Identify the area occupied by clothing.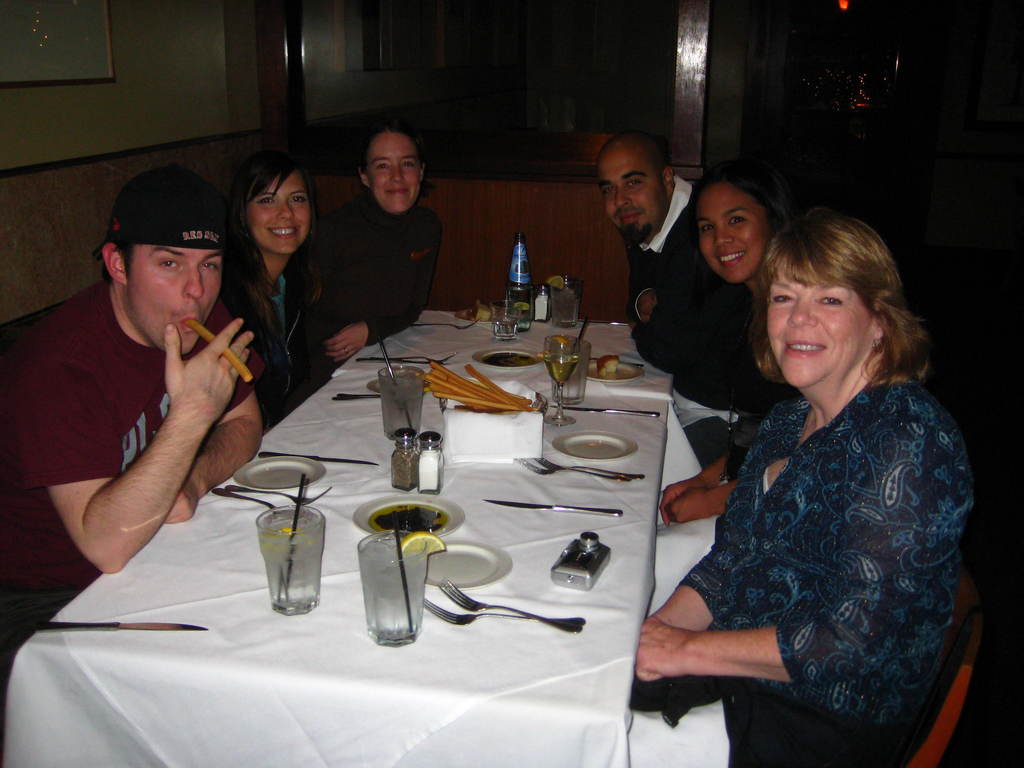
Area: locate(223, 236, 331, 431).
